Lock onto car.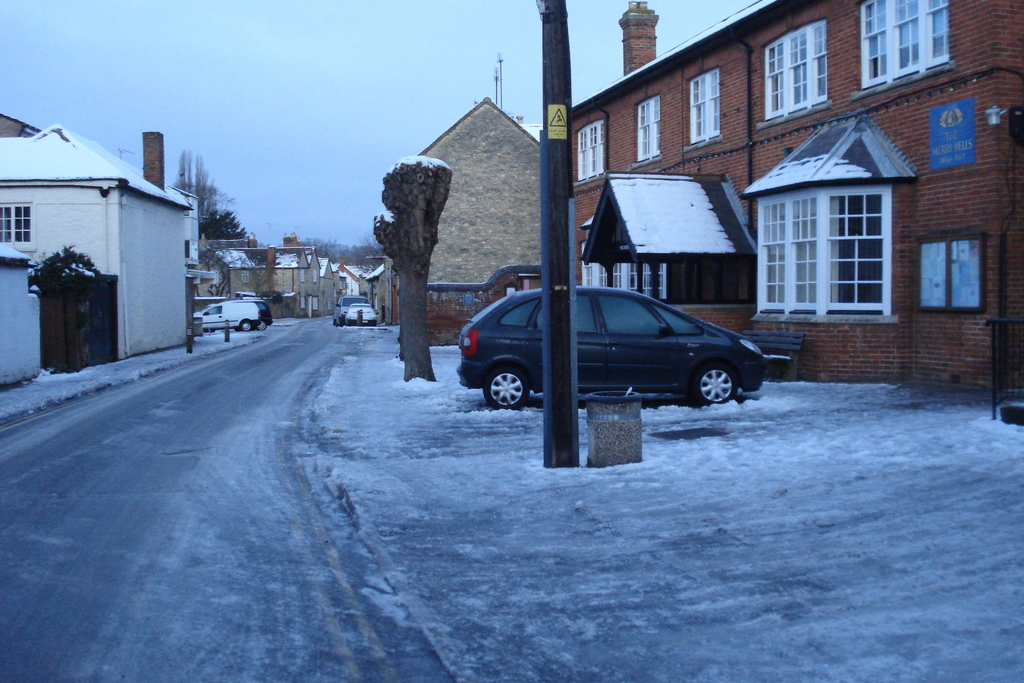
Locked: box=[453, 283, 765, 411].
